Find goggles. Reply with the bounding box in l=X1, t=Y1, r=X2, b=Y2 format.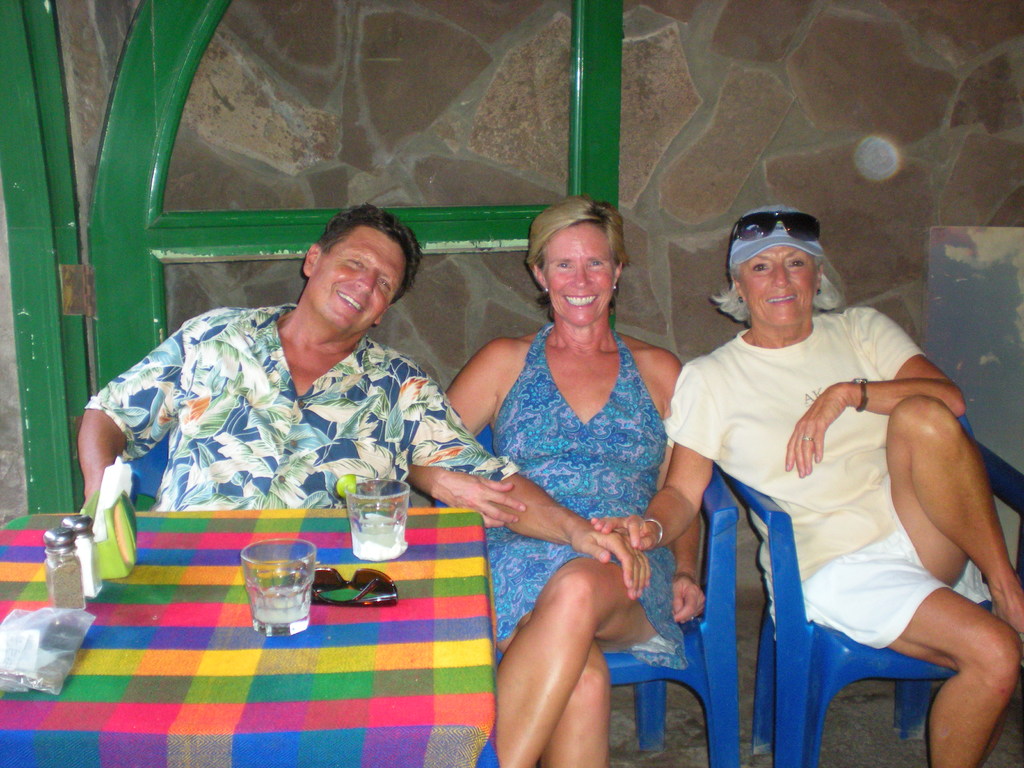
l=729, t=209, r=820, b=243.
